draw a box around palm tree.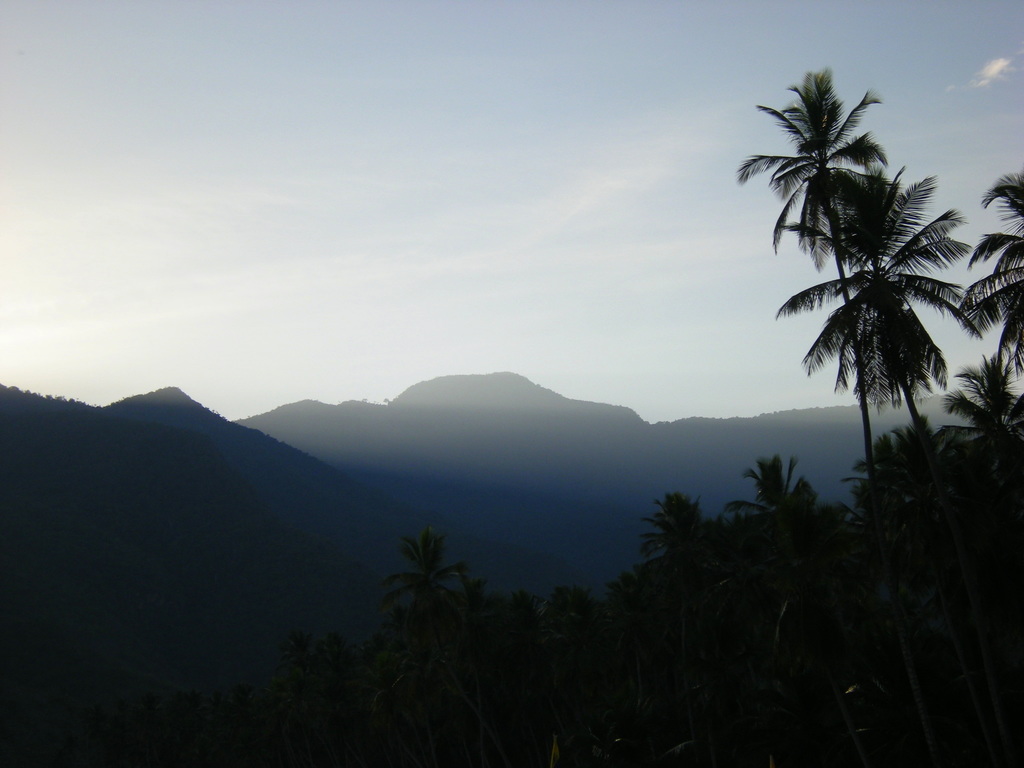
[772, 159, 973, 420].
